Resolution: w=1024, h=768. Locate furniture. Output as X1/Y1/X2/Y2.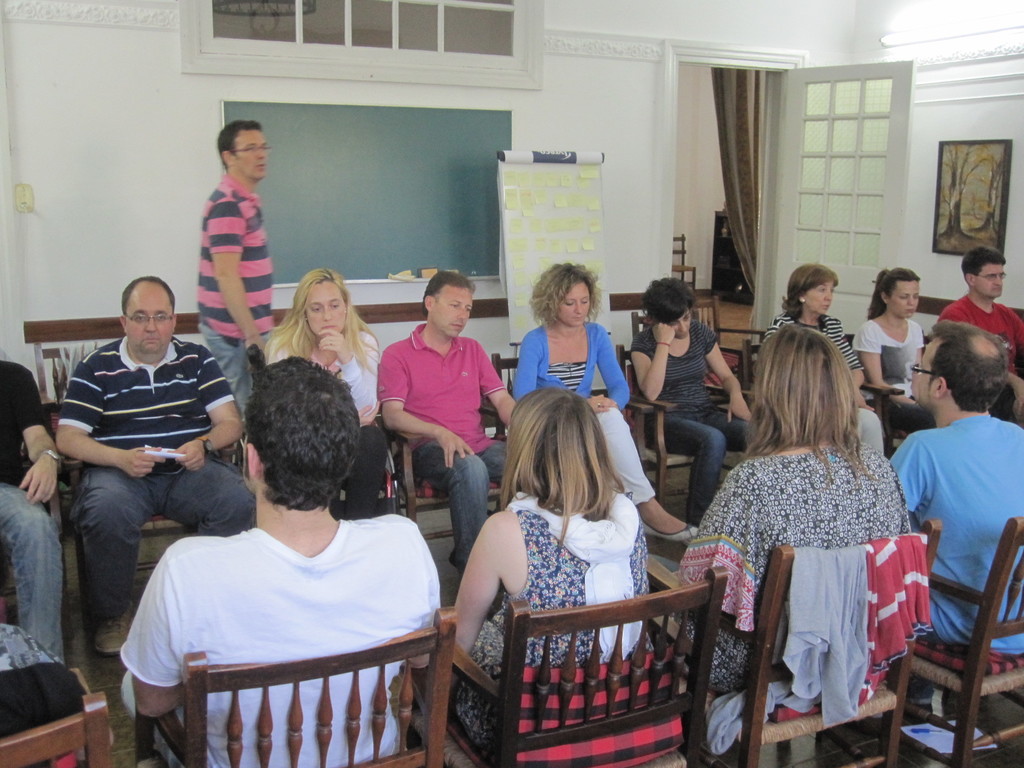
670/232/696/293.
